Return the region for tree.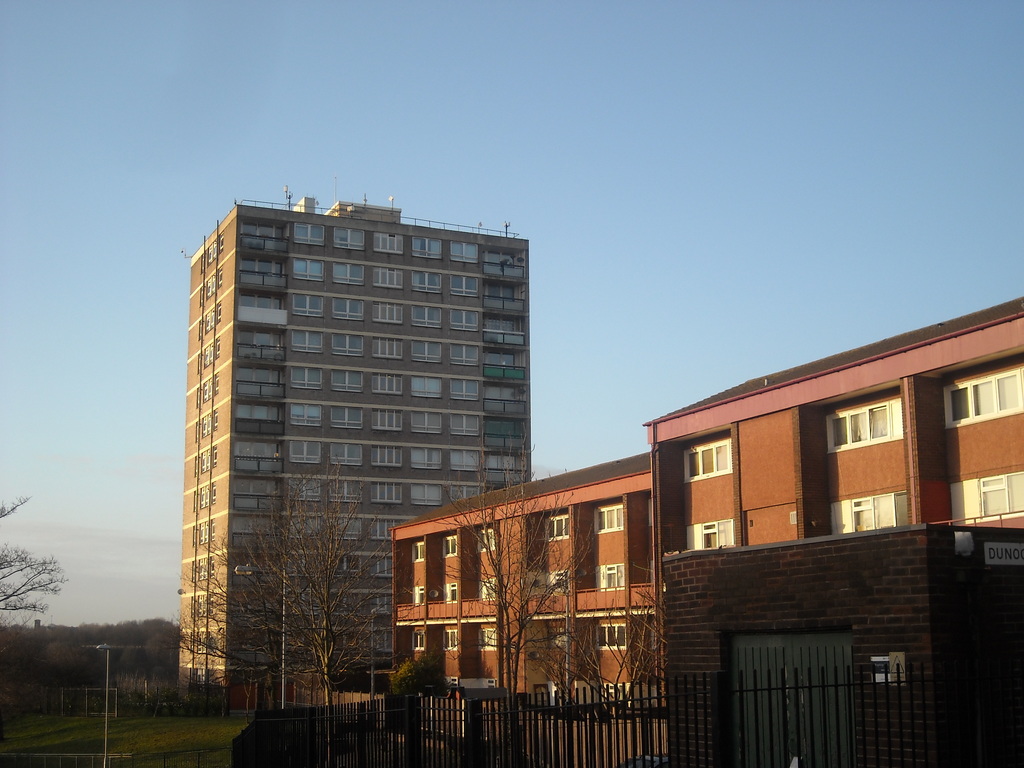
523 584 696 767.
